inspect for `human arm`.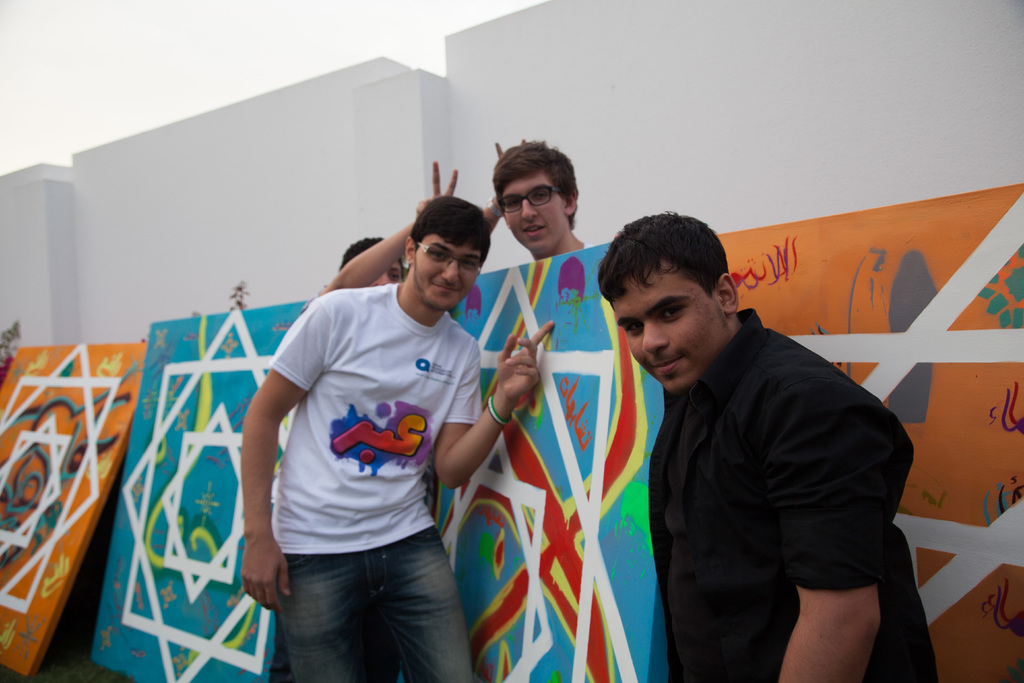
Inspection: (x1=776, y1=392, x2=883, y2=677).
